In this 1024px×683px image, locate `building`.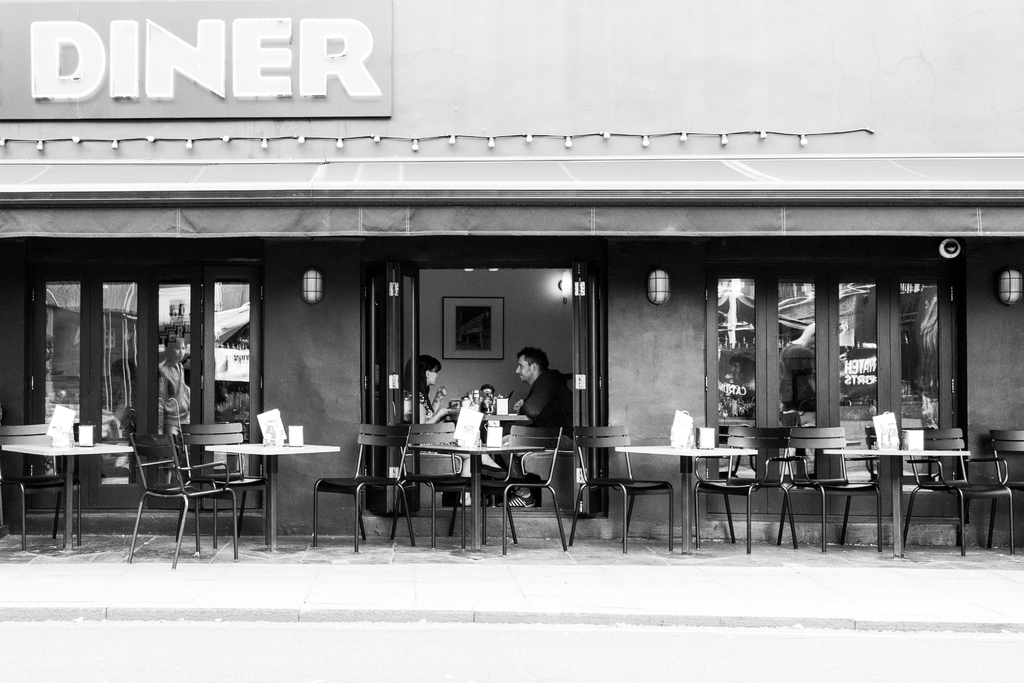
Bounding box: (left=0, top=0, right=1023, bottom=572).
